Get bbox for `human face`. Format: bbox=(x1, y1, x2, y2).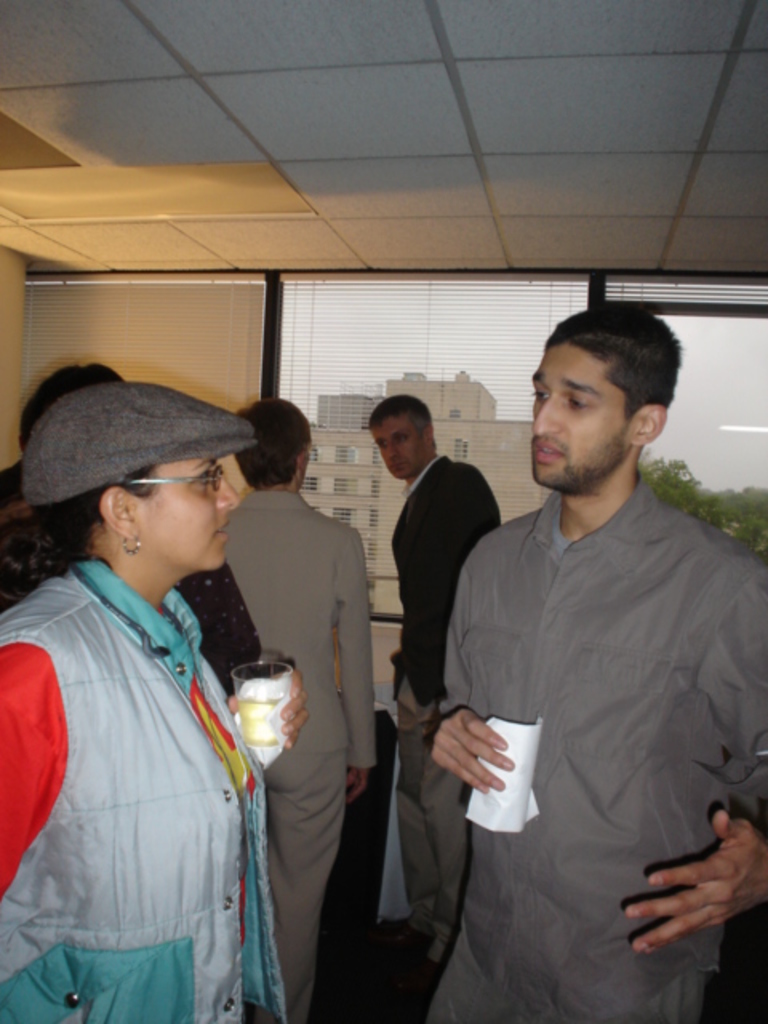
bbox=(376, 419, 426, 477).
